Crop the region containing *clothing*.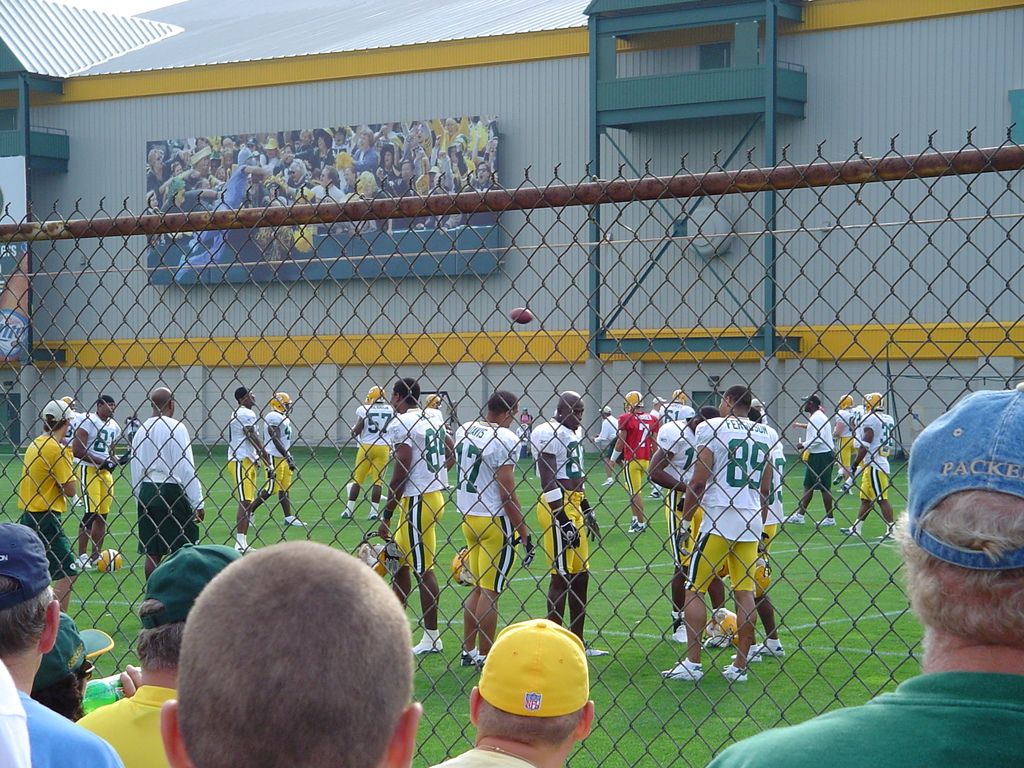
Crop region: 428 742 538 767.
